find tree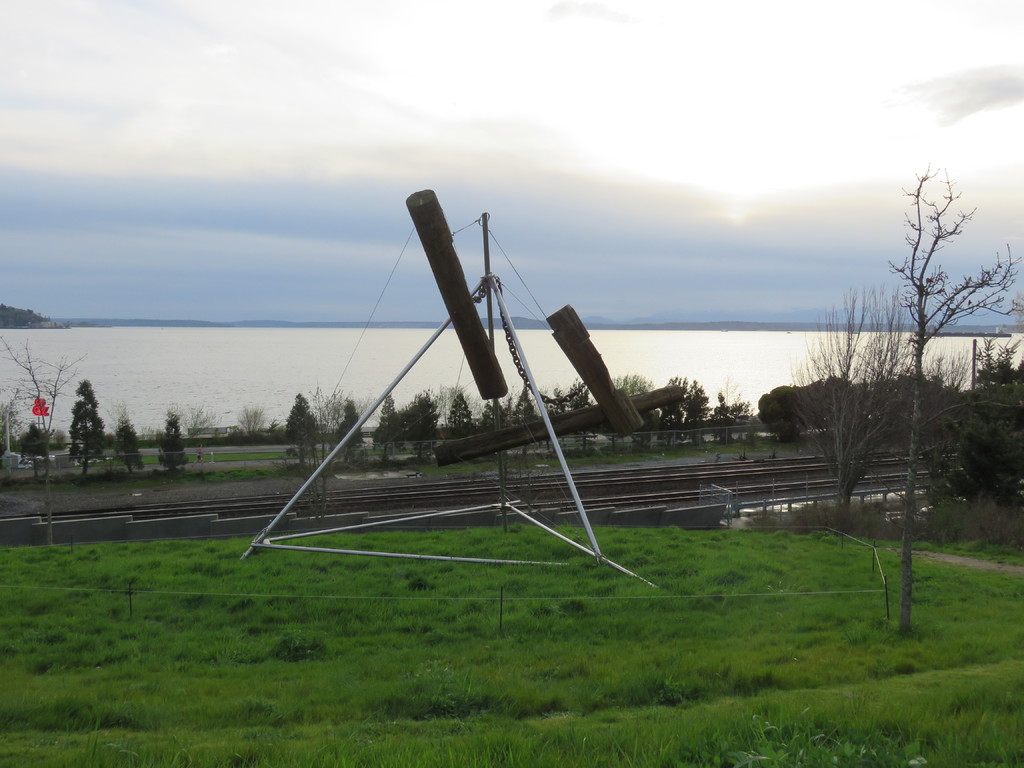
box=[705, 396, 740, 442]
